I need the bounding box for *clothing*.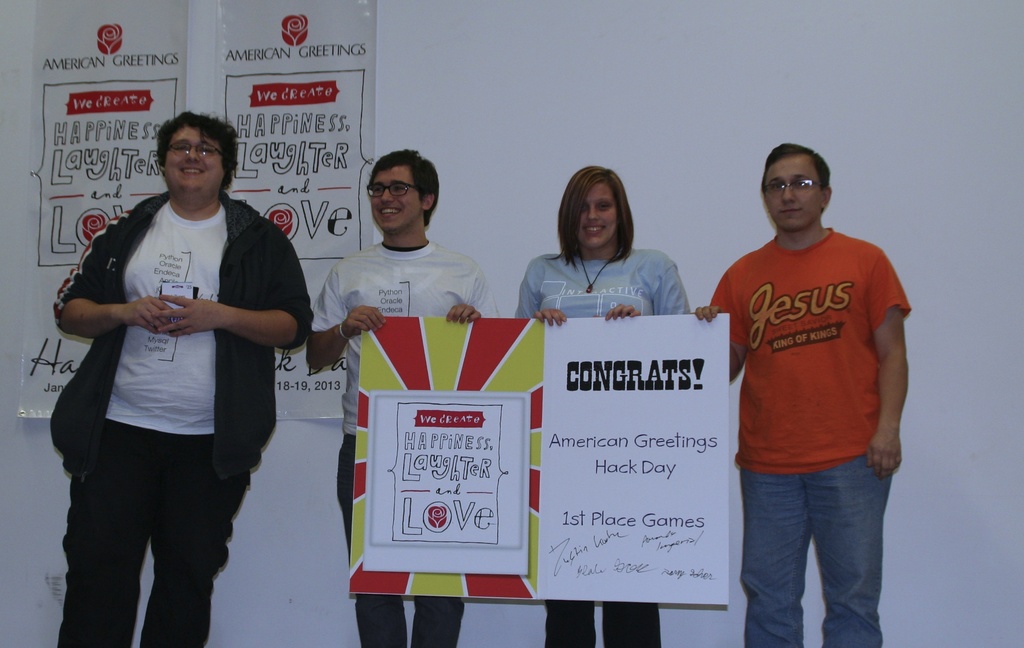
Here it is: [309,239,505,647].
